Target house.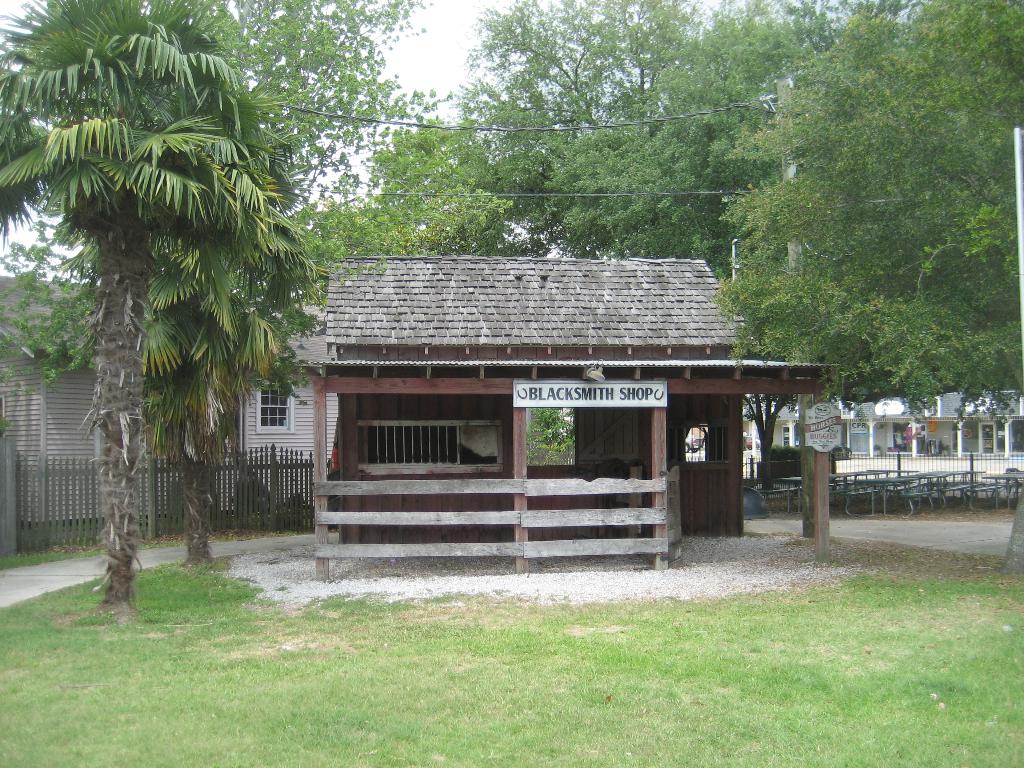
Target region: (300,234,828,577).
